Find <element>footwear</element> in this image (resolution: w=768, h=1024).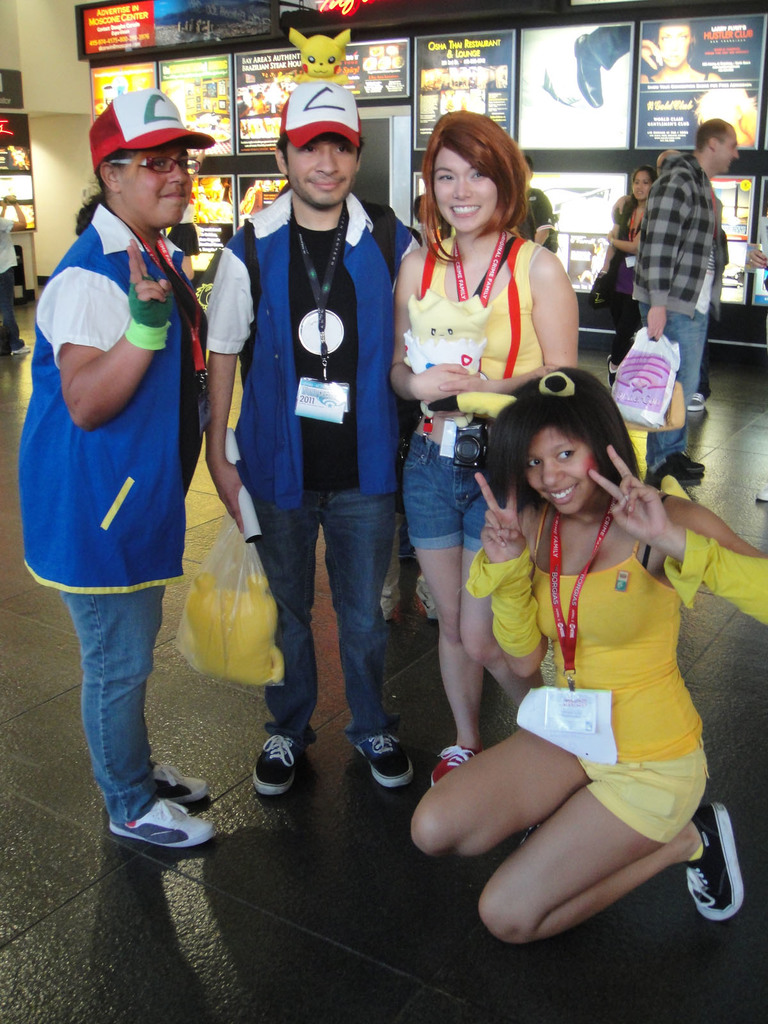
pyautogui.locateOnScreen(682, 788, 742, 922).
